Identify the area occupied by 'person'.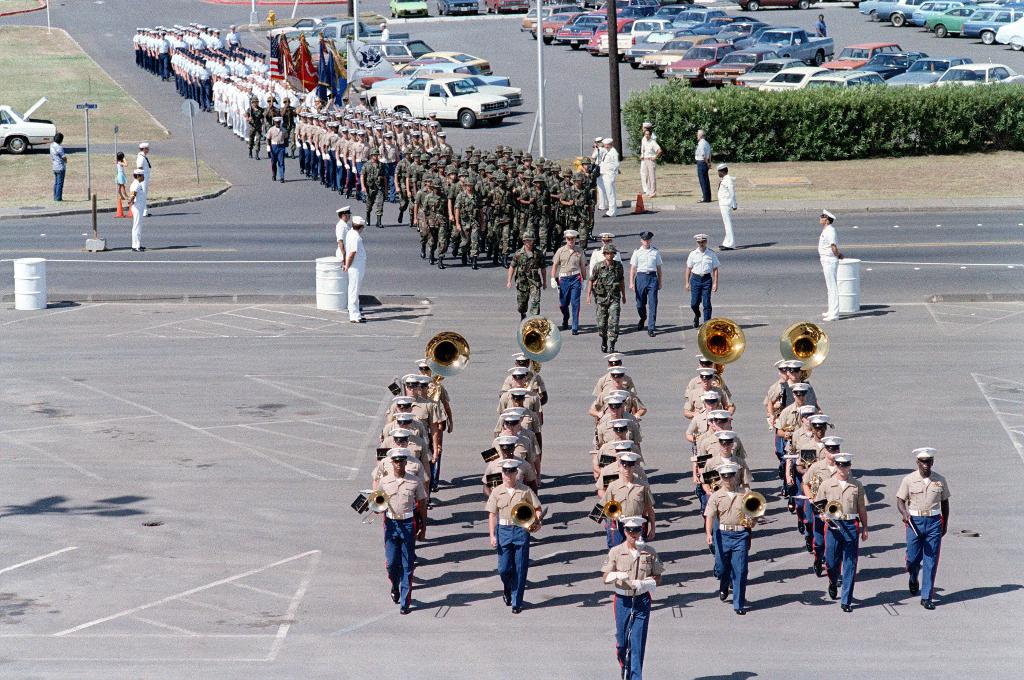
Area: {"left": 492, "top": 412, "right": 535, "bottom": 458}.
